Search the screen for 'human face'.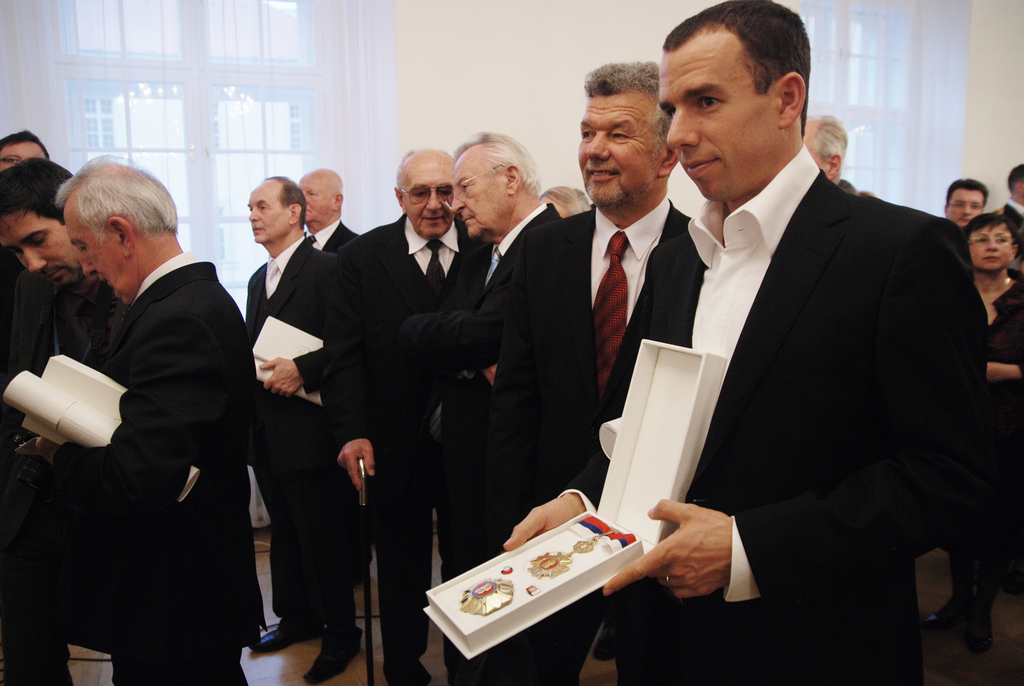
Found at 63 214 122 306.
